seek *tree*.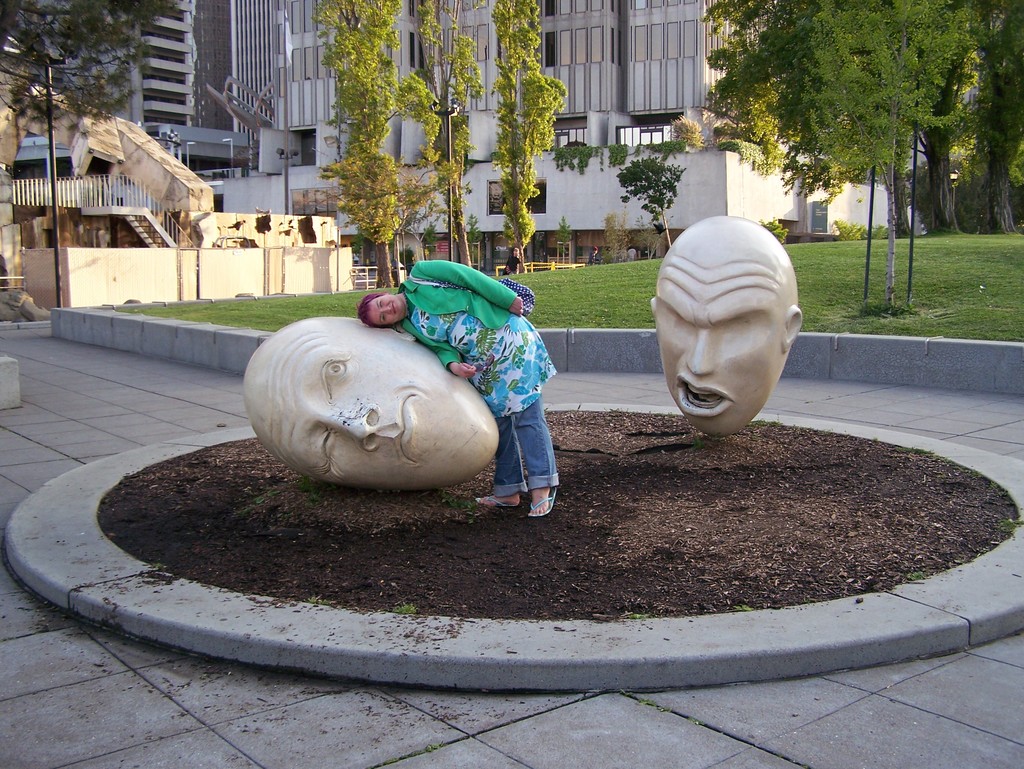
<region>922, 47, 959, 218</region>.
